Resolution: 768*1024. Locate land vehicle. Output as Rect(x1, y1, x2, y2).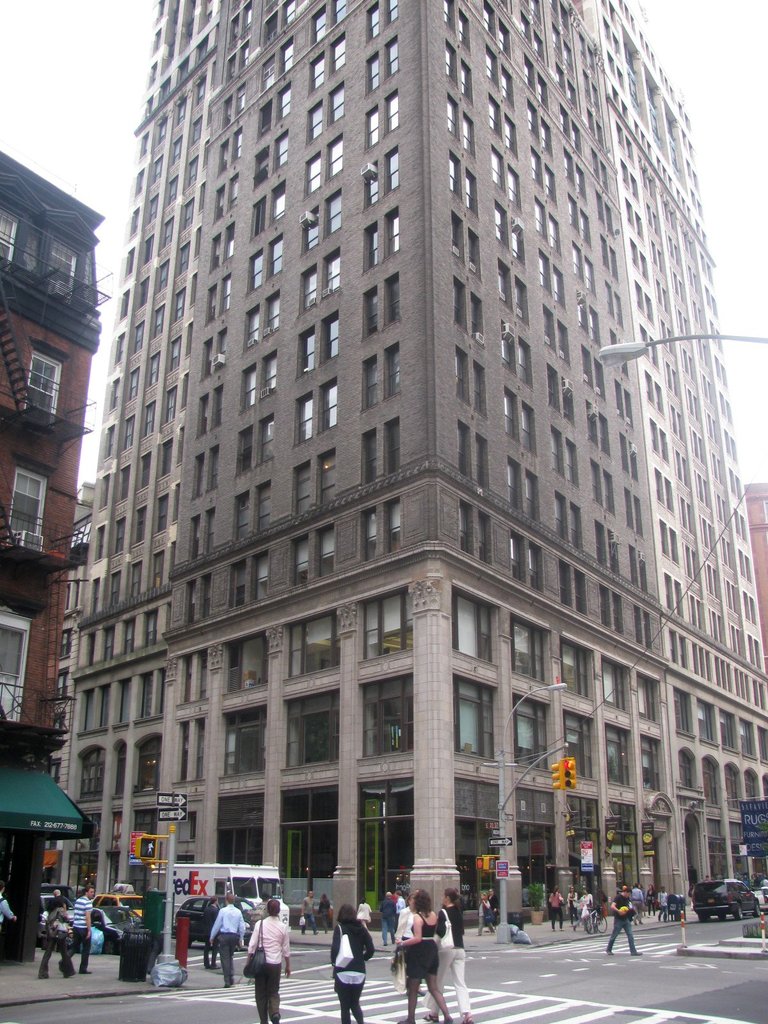
Rect(93, 877, 144, 925).
